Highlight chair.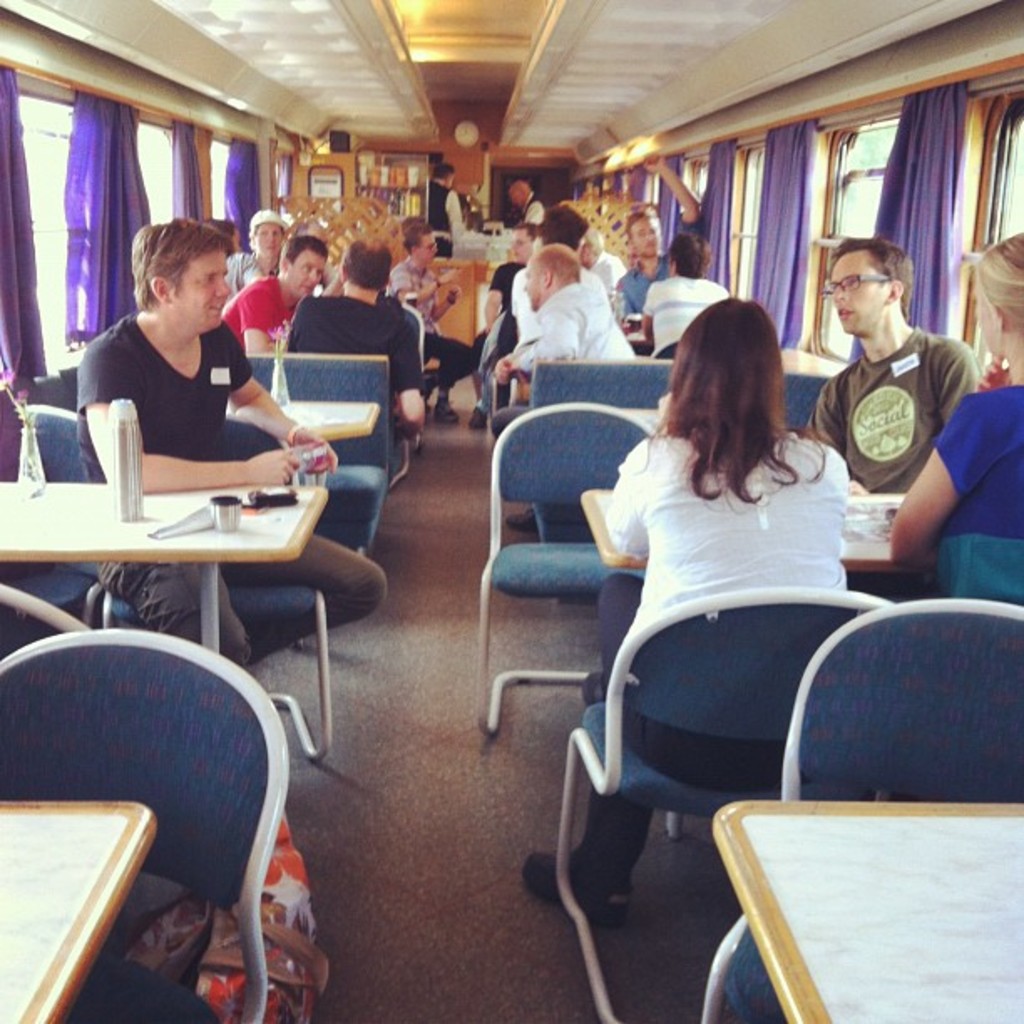
Highlighted region: (549,589,897,1022).
